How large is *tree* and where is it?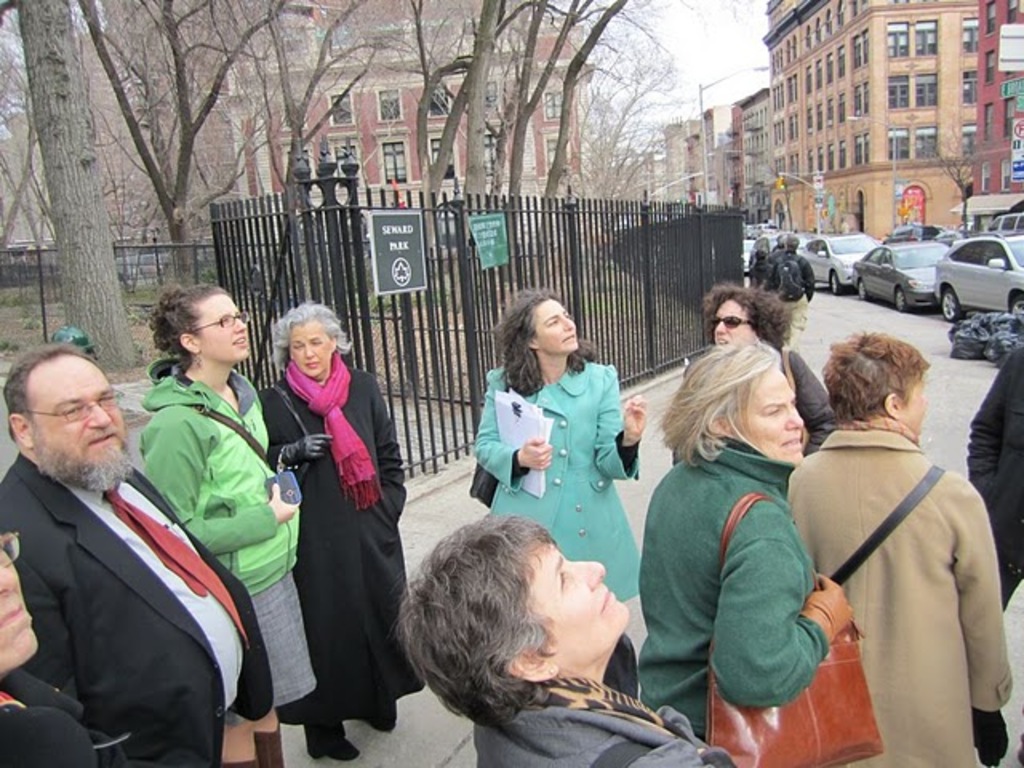
Bounding box: [637, 0, 698, 306].
